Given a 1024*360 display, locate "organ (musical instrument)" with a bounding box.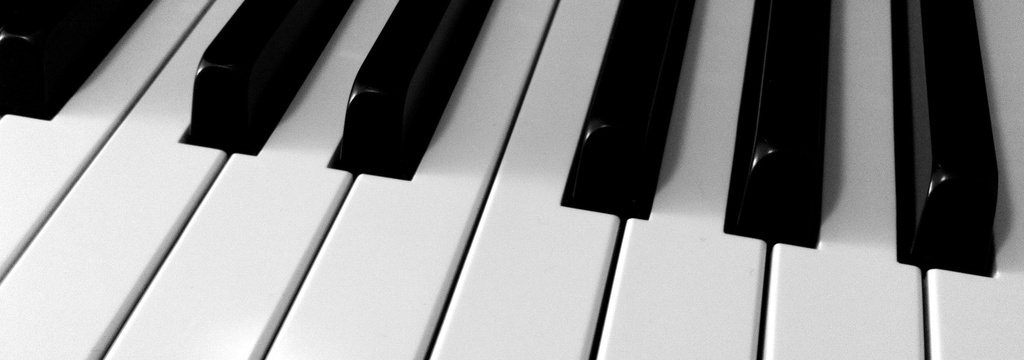
Located: 0 0 1023 359.
